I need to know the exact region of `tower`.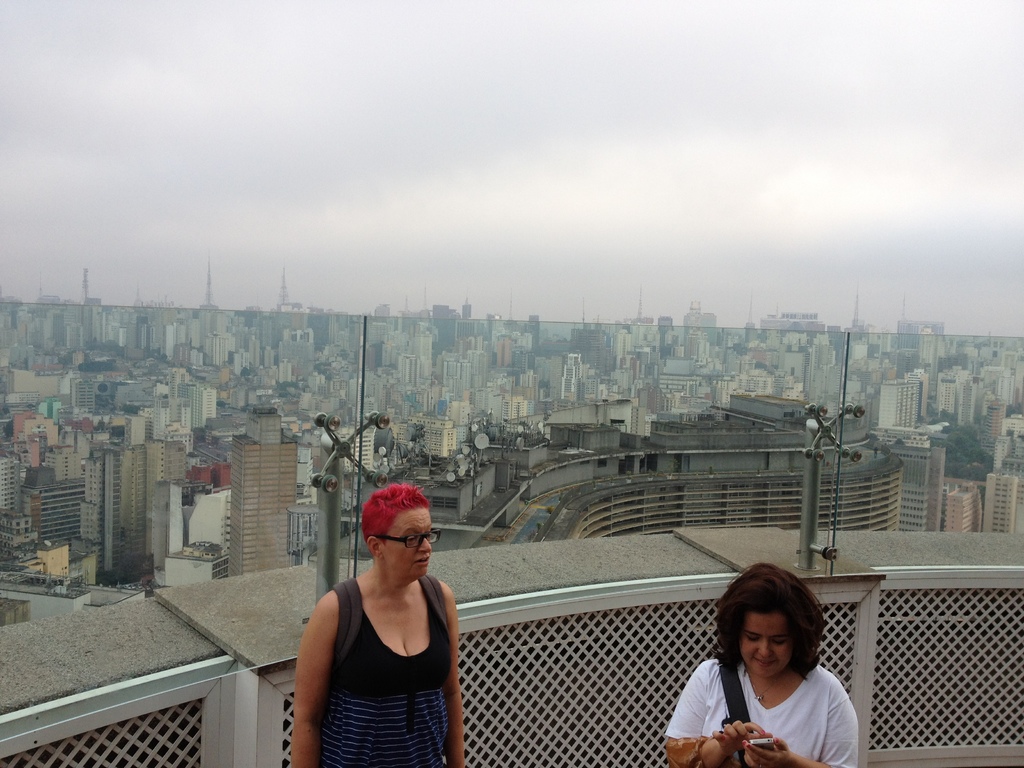
Region: bbox=[456, 321, 472, 340].
